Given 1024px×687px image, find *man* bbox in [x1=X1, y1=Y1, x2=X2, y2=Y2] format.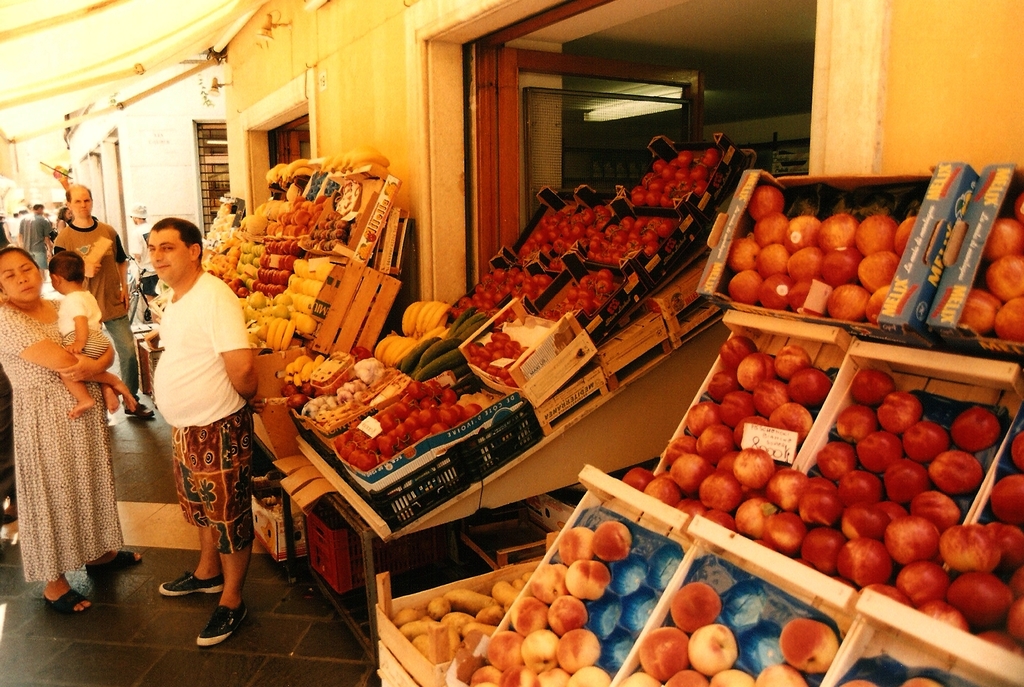
[x1=19, y1=203, x2=50, y2=283].
